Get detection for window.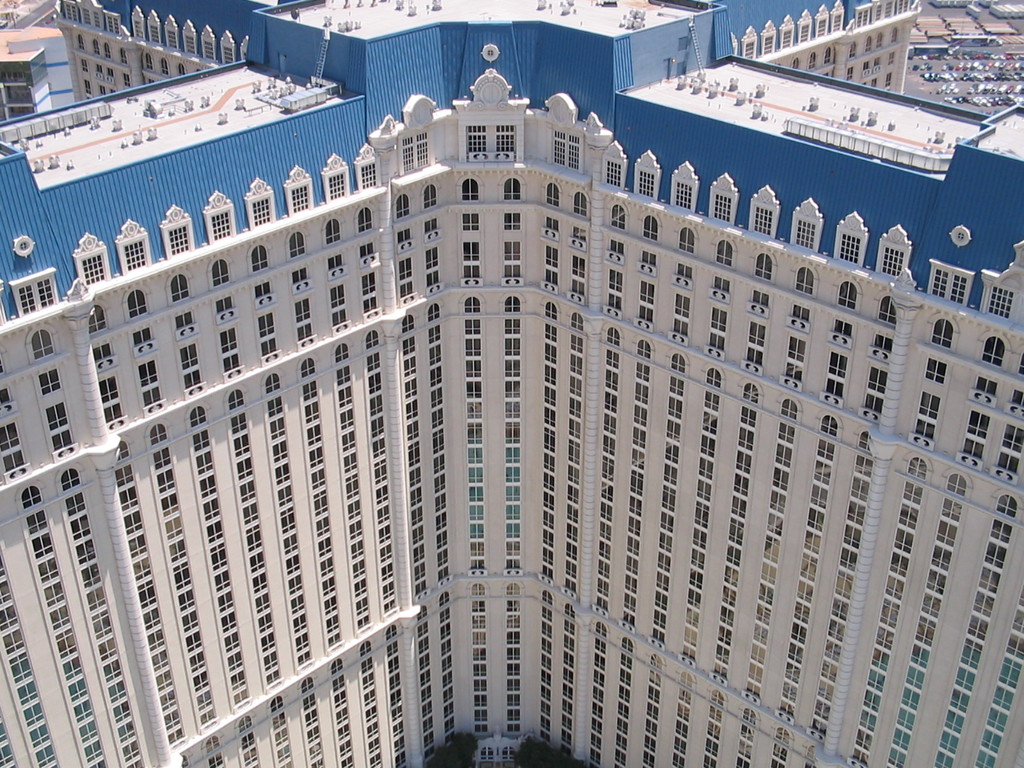
Detection: box(214, 298, 236, 316).
